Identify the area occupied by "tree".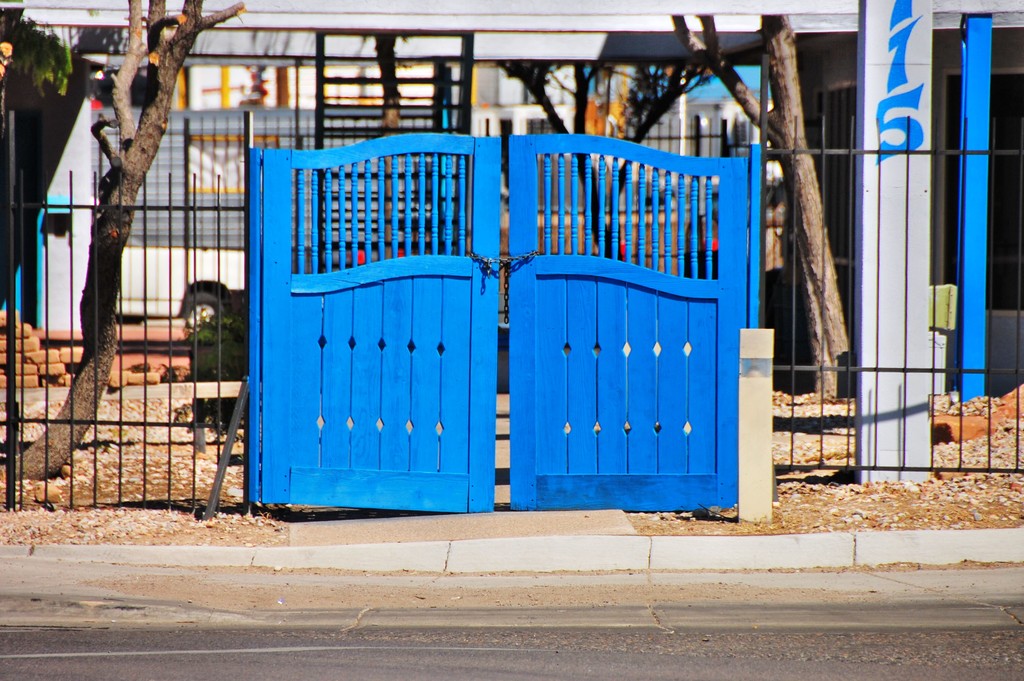
Area: bbox(669, 14, 852, 401).
